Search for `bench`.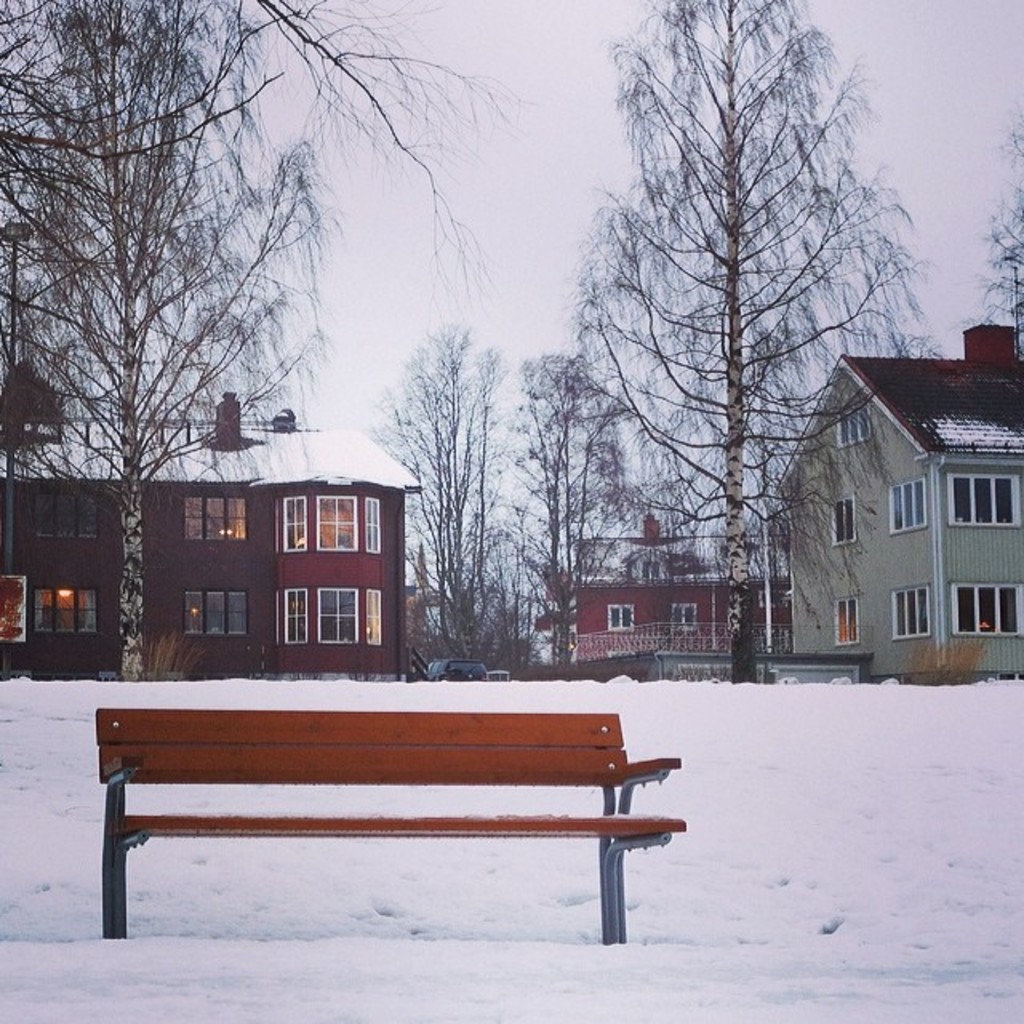
Found at <region>56, 678, 688, 957</region>.
